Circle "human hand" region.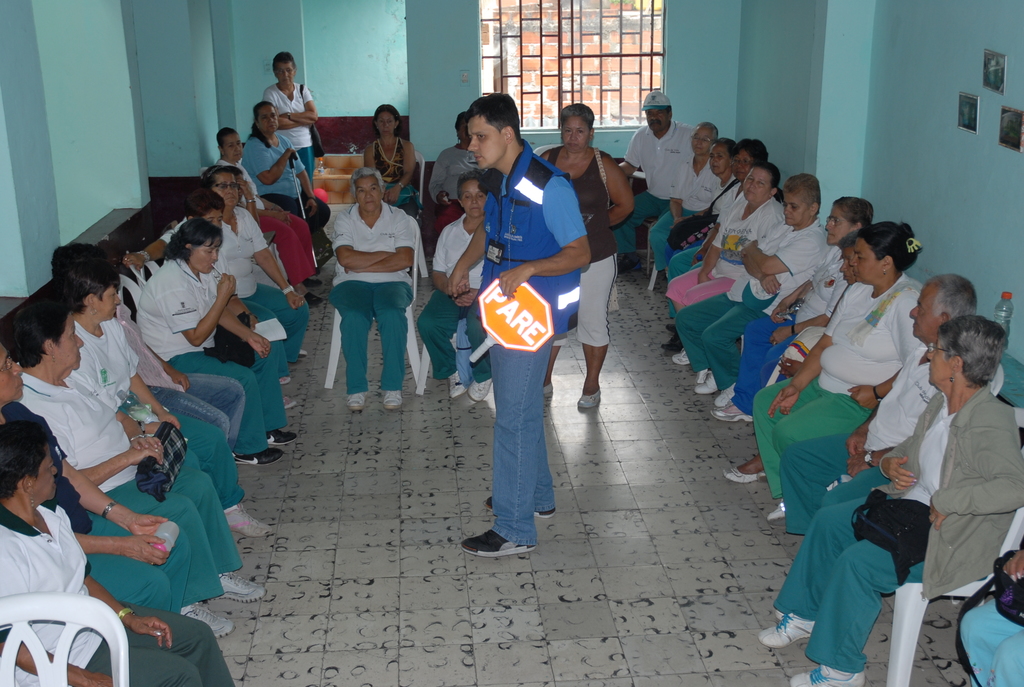
Region: {"left": 497, "top": 264, "right": 532, "bottom": 295}.
